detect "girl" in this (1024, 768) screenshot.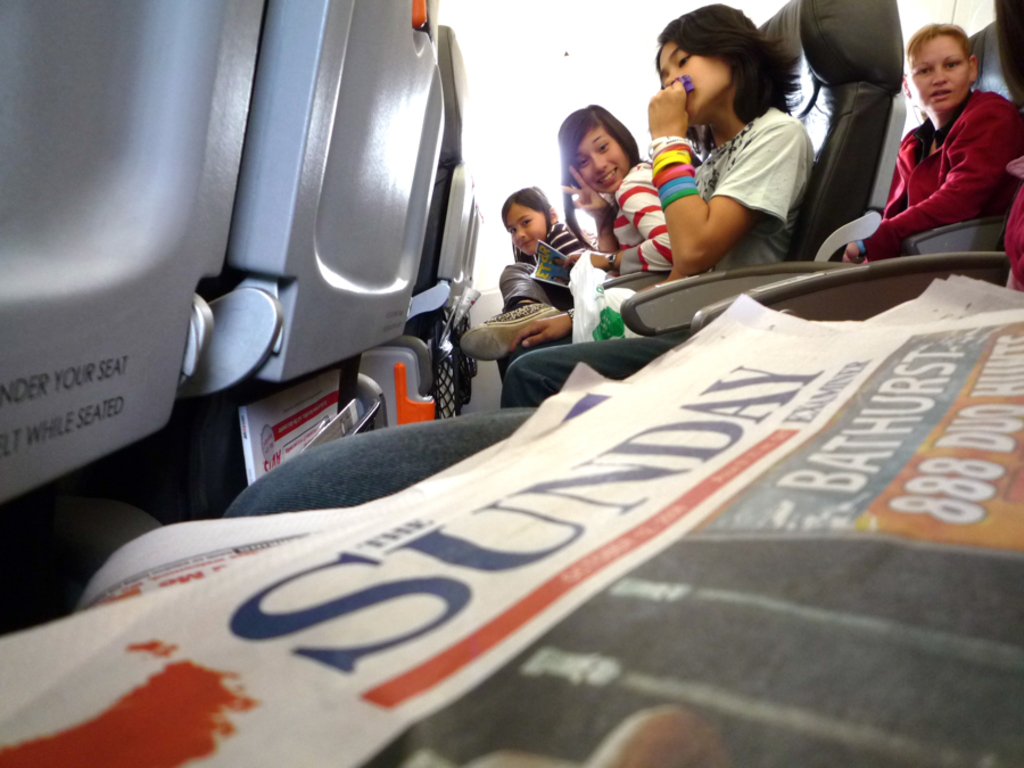
Detection: l=499, t=181, r=589, b=303.
